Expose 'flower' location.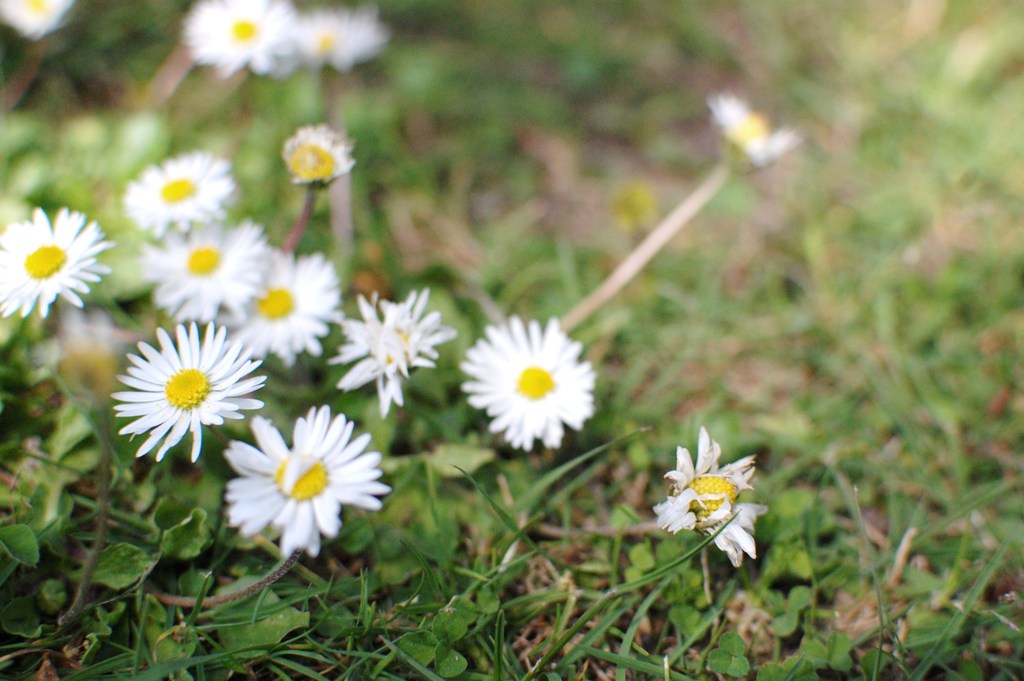
Exposed at [left=125, top=156, right=229, bottom=222].
